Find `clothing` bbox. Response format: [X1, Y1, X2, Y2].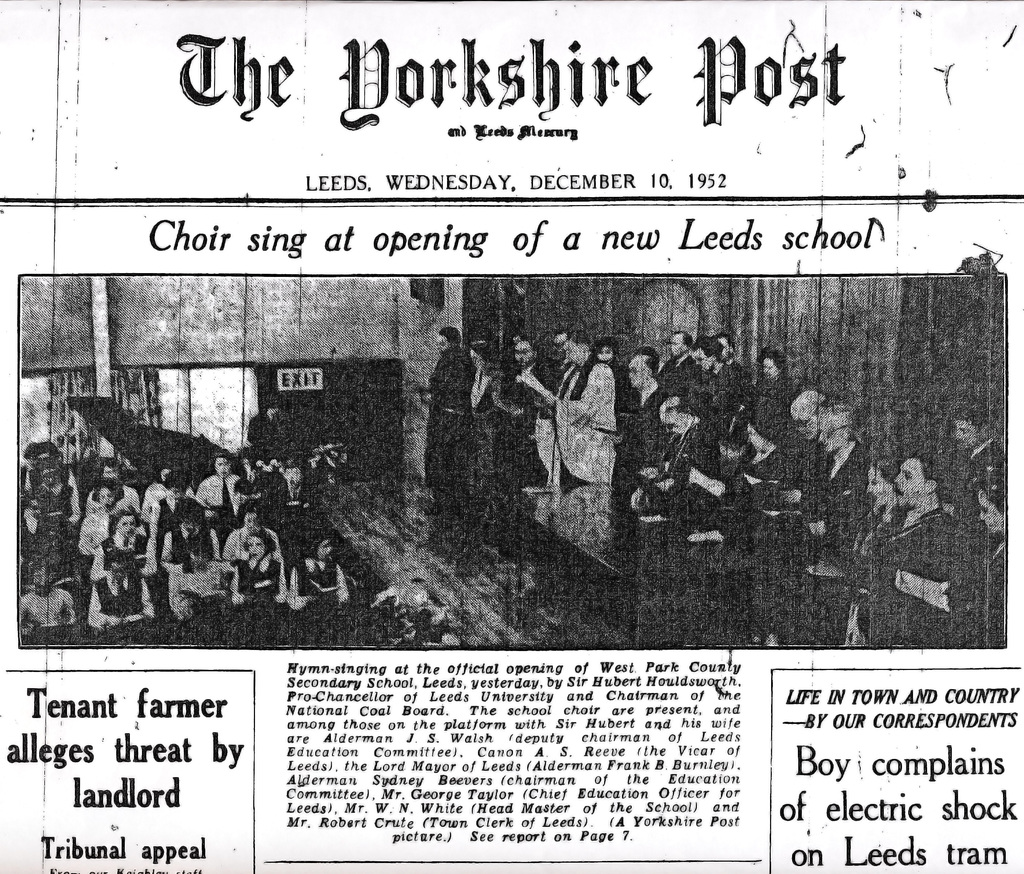
[191, 477, 243, 556].
